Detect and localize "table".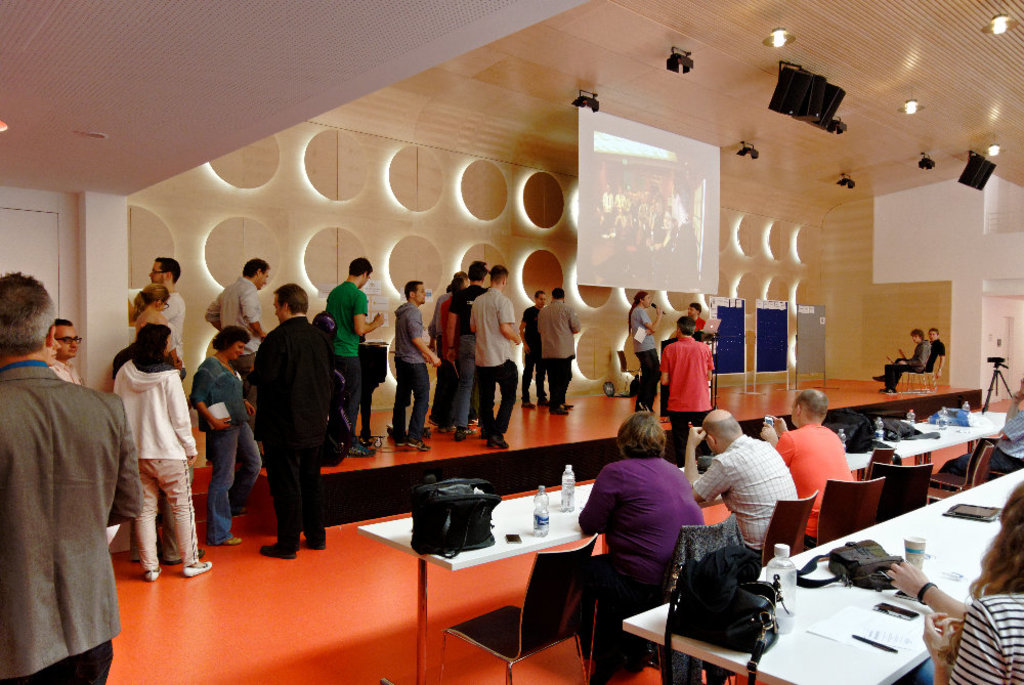
Localized at left=355, top=410, right=1006, bottom=684.
